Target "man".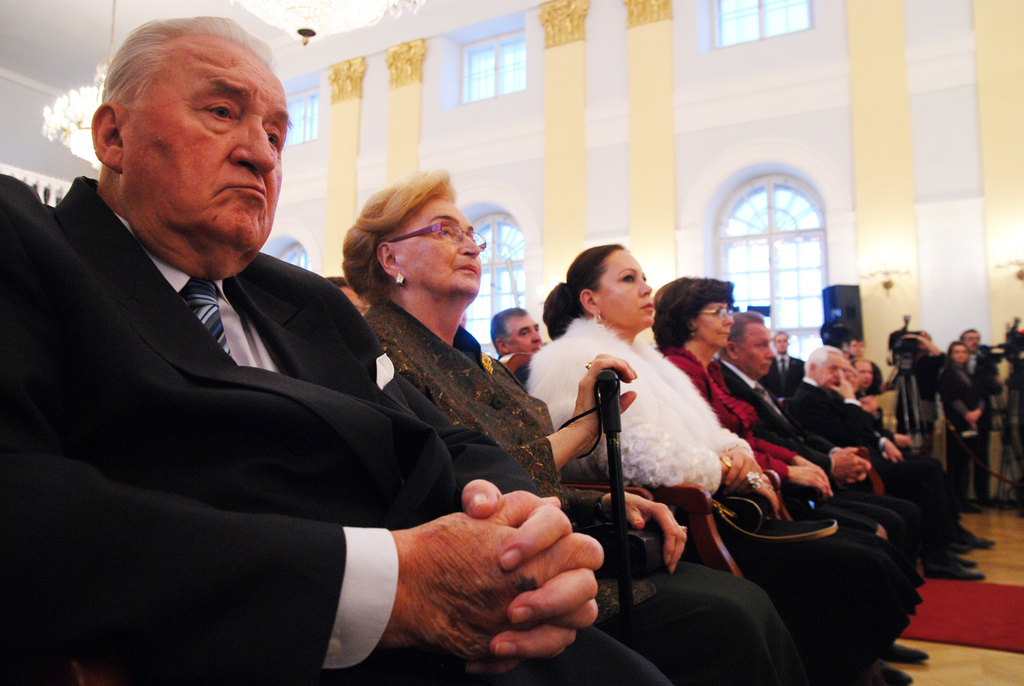
Target region: region(489, 307, 548, 355).
